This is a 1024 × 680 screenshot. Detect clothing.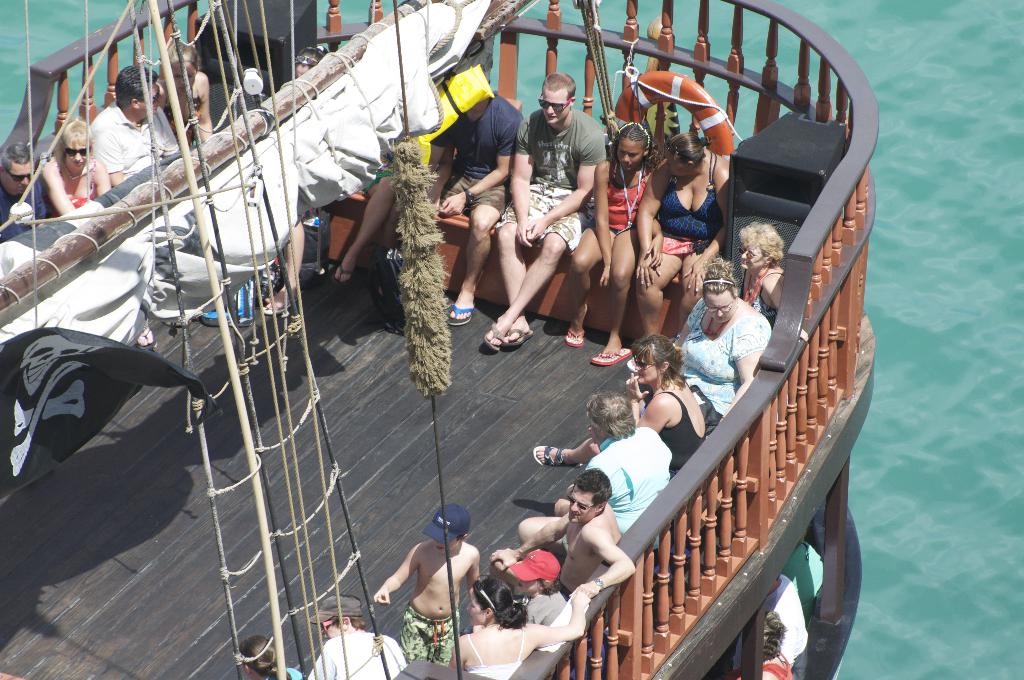
crop(466, 636, 533, 679).
